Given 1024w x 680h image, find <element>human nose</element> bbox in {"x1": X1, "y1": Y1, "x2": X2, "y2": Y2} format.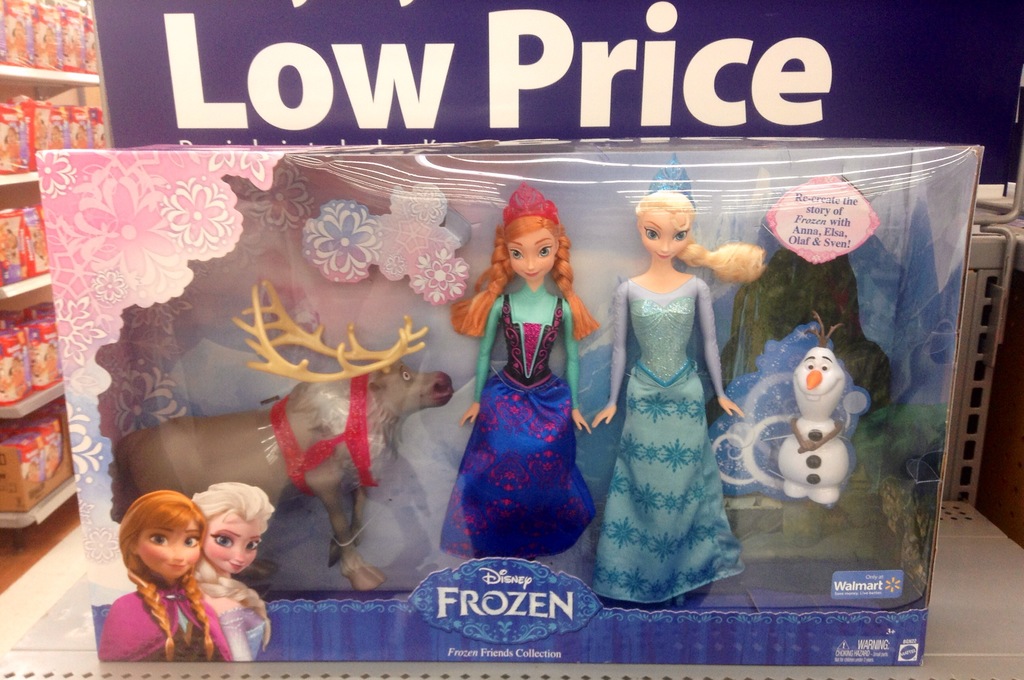
{"x1": 524, "y1": 247, "x2": 536, "y2": 273}.
